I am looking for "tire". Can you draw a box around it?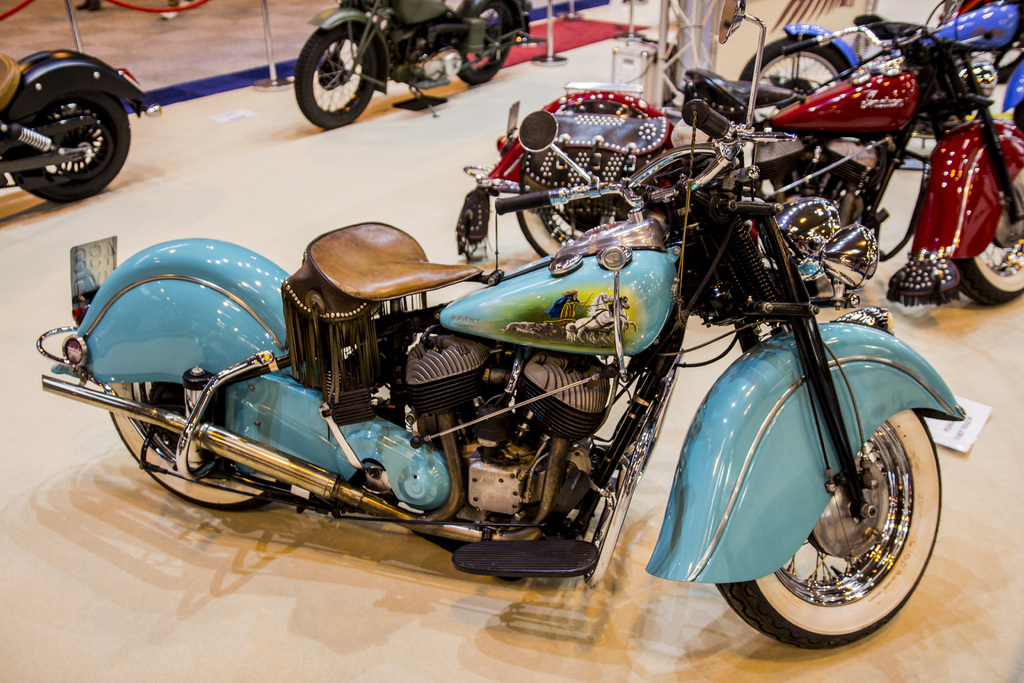
Sure, the bounding box is detection(715, 403, 930, 652).
